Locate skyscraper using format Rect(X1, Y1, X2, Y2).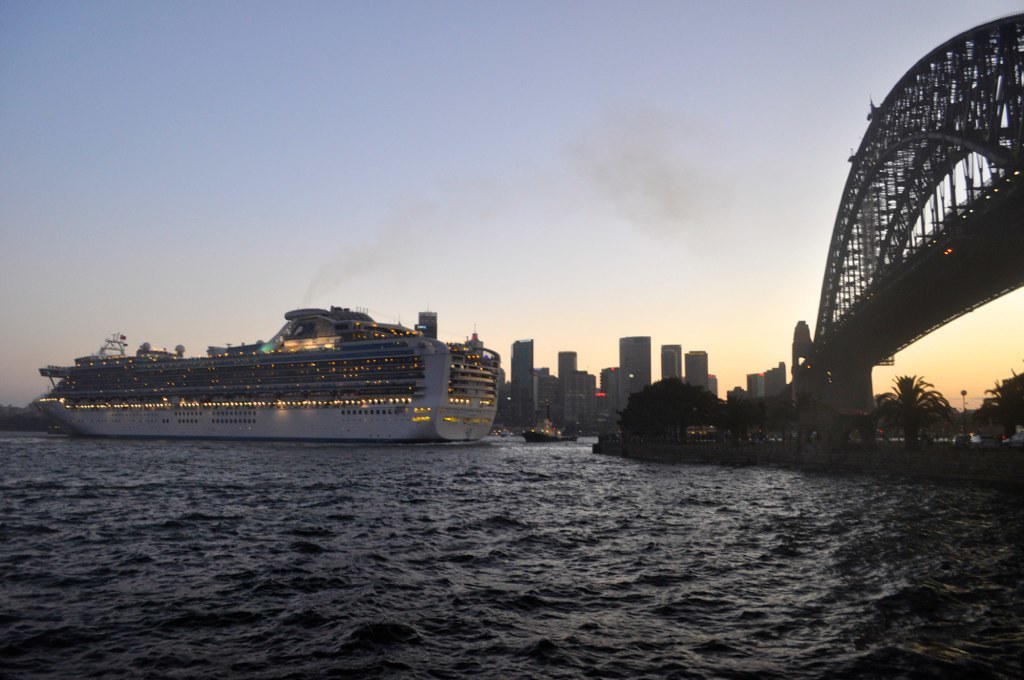
Rect(792, 25, 1008, 471).
